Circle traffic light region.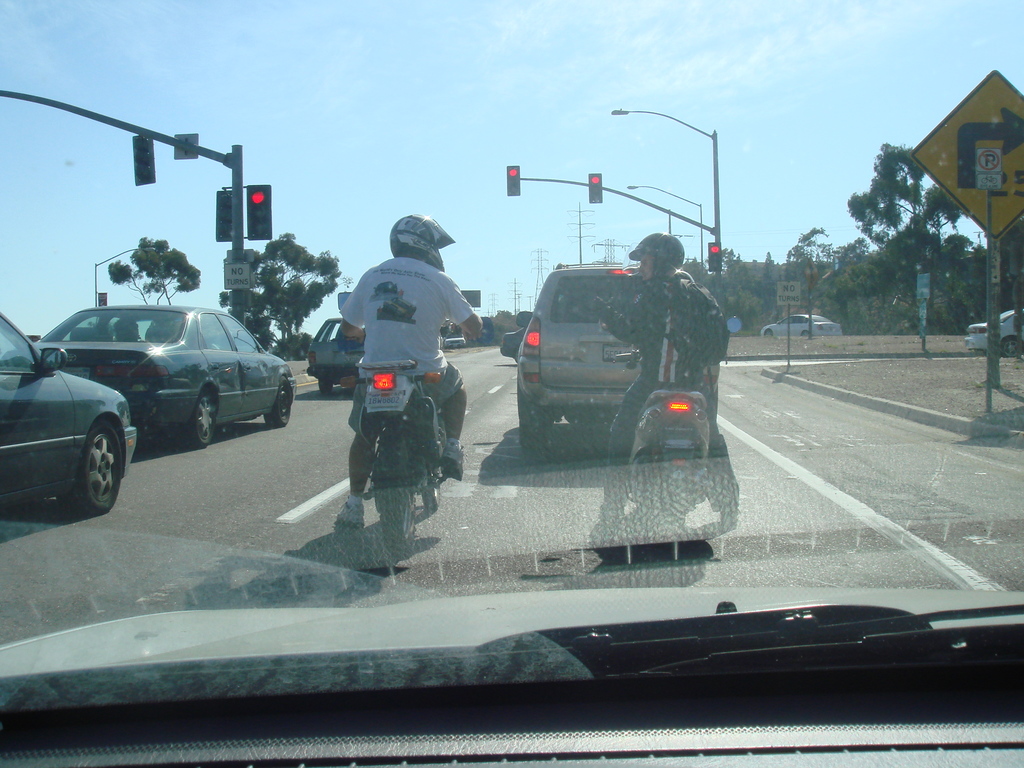
Region: [left=707, top=243, right=722, bottom=272].
